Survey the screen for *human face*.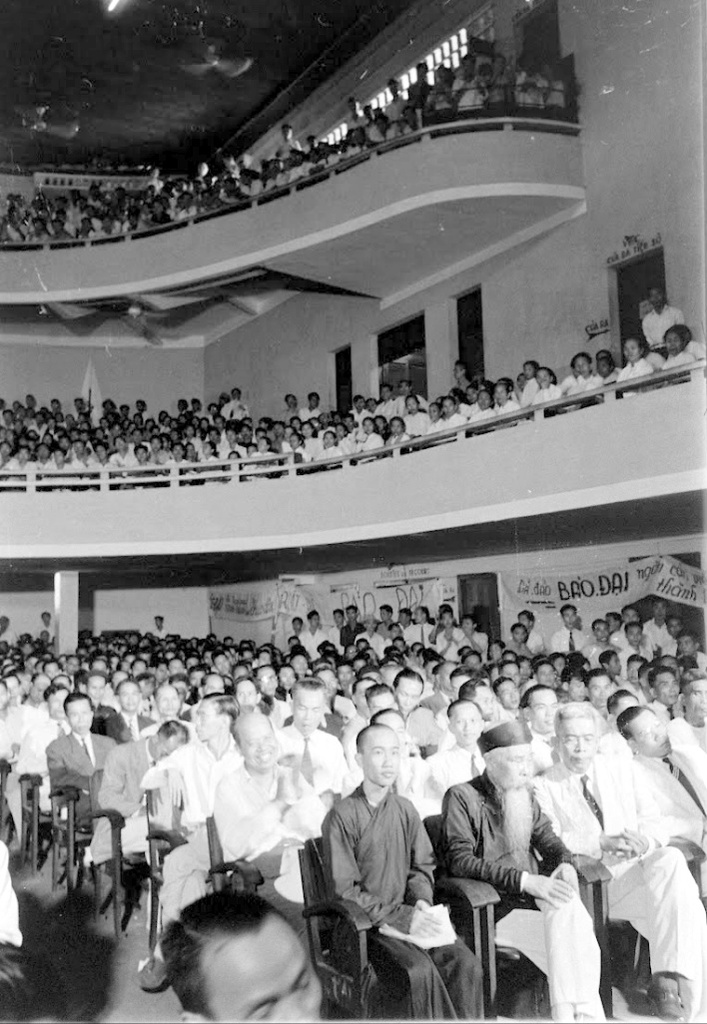
Survey found: 391,682,423,708.
